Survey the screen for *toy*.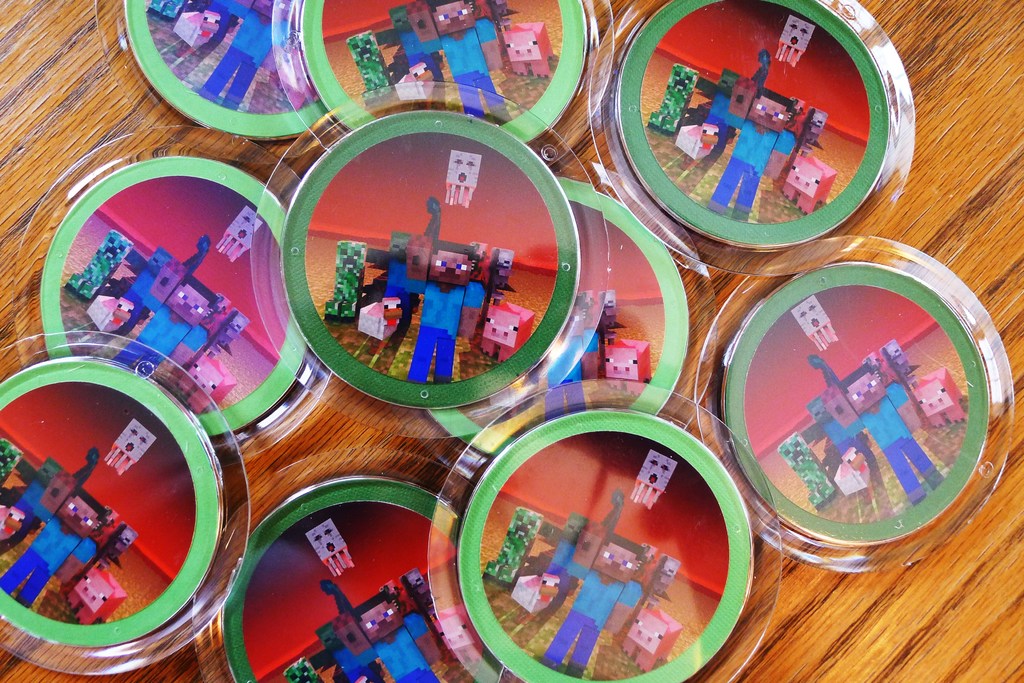
Survey found: (354, 297, 414, 350).
